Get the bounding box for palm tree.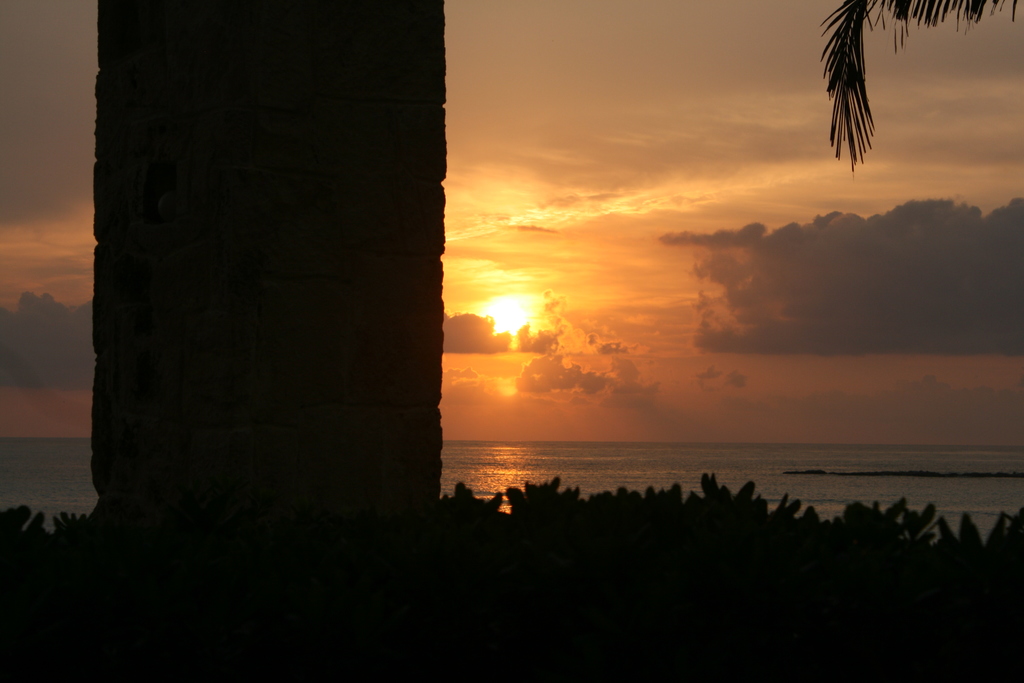
x1=858, y1=500, x2=1003, y2=593.
